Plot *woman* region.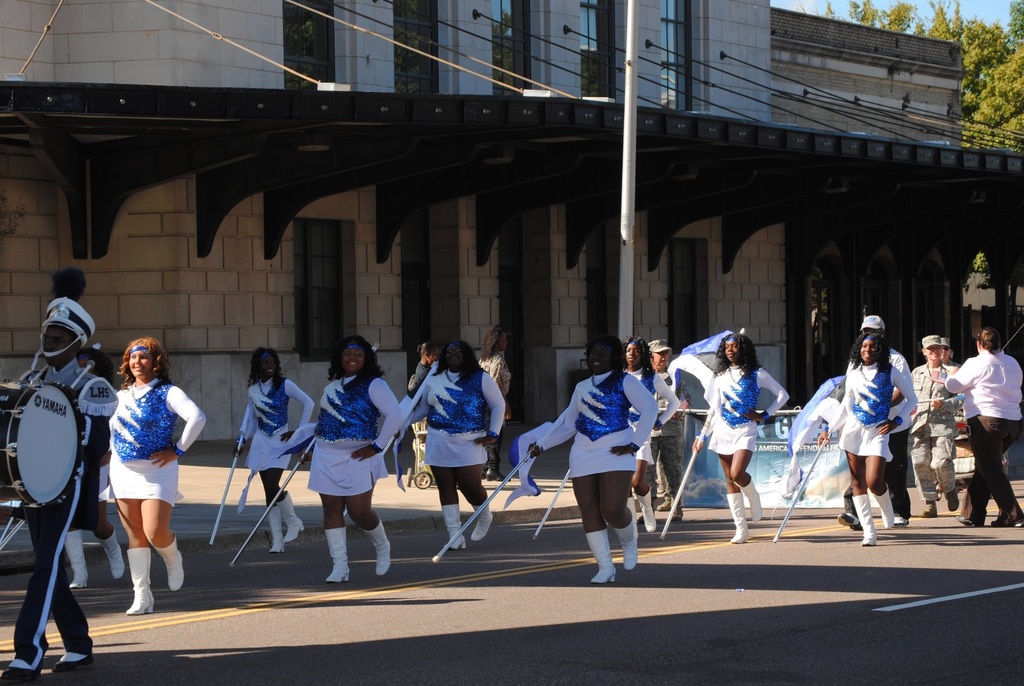
Plotted at 61 331 136 589.
